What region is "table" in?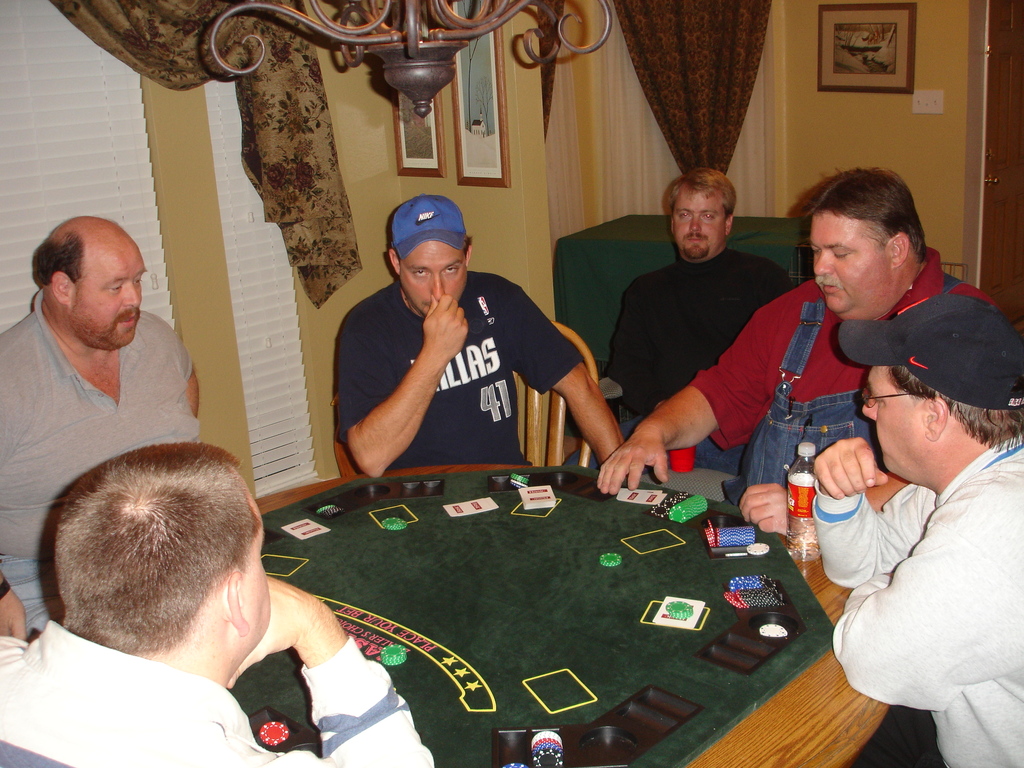
{"x1": 212, "y1": 468, "x2": 910, "y2": 767}.
